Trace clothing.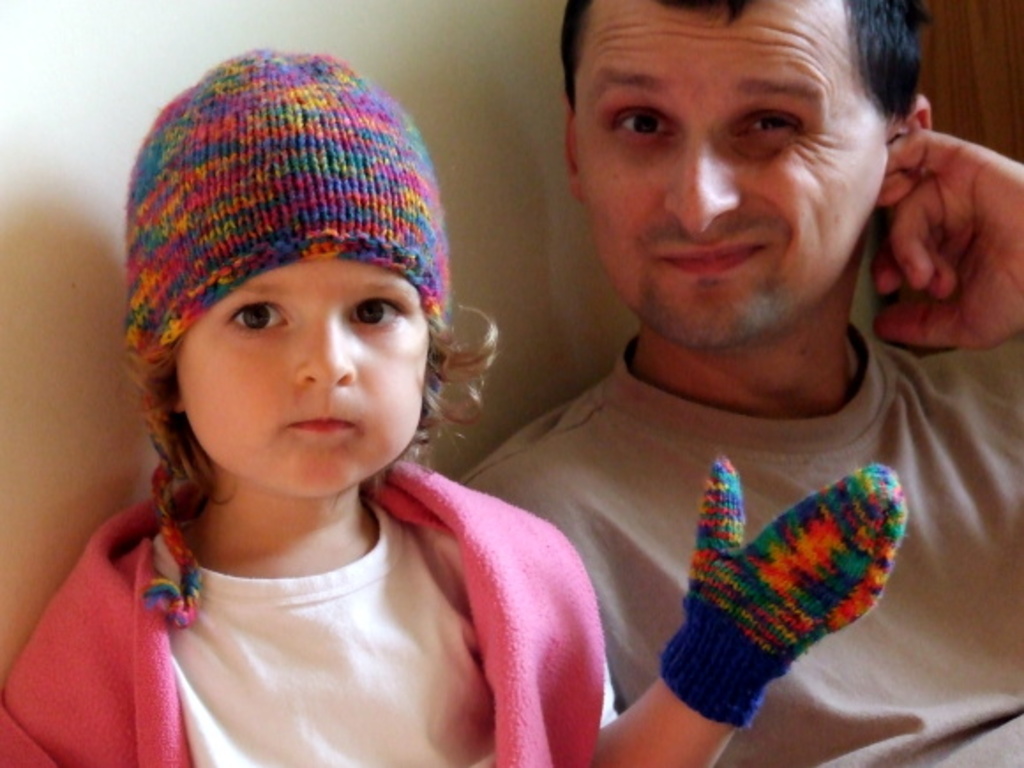
Traced to 457:316:1022:766.
